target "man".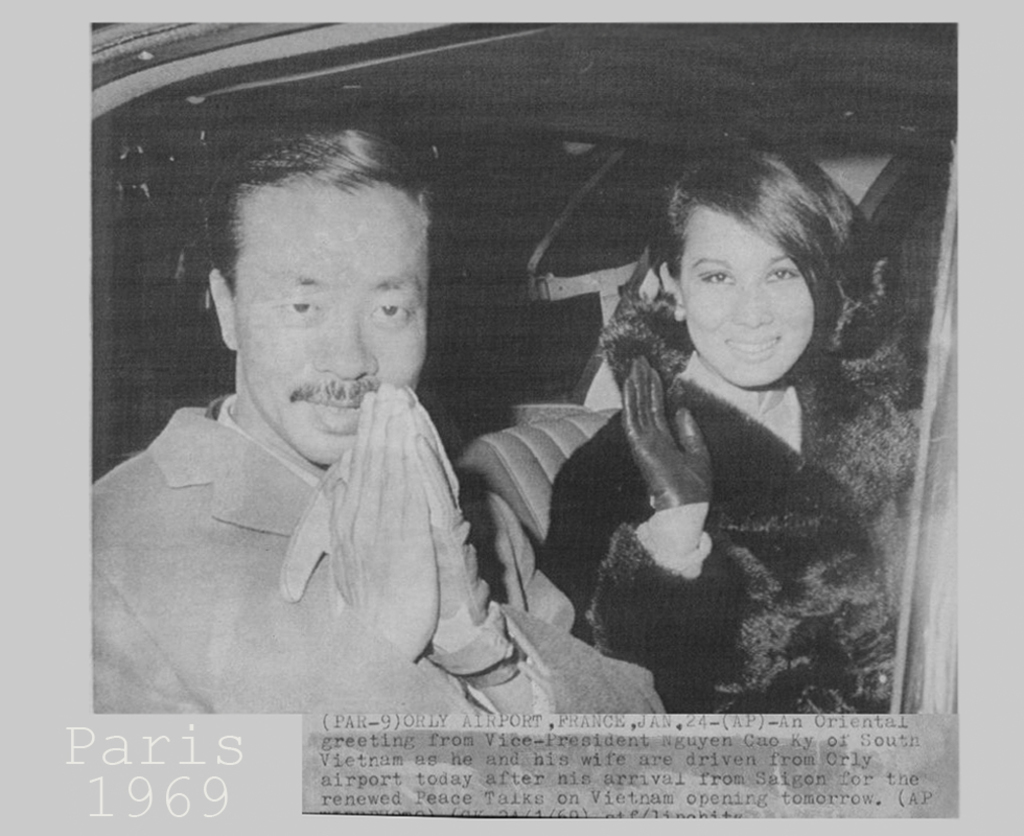
Target region: locate(91, 124, 672, 713).
